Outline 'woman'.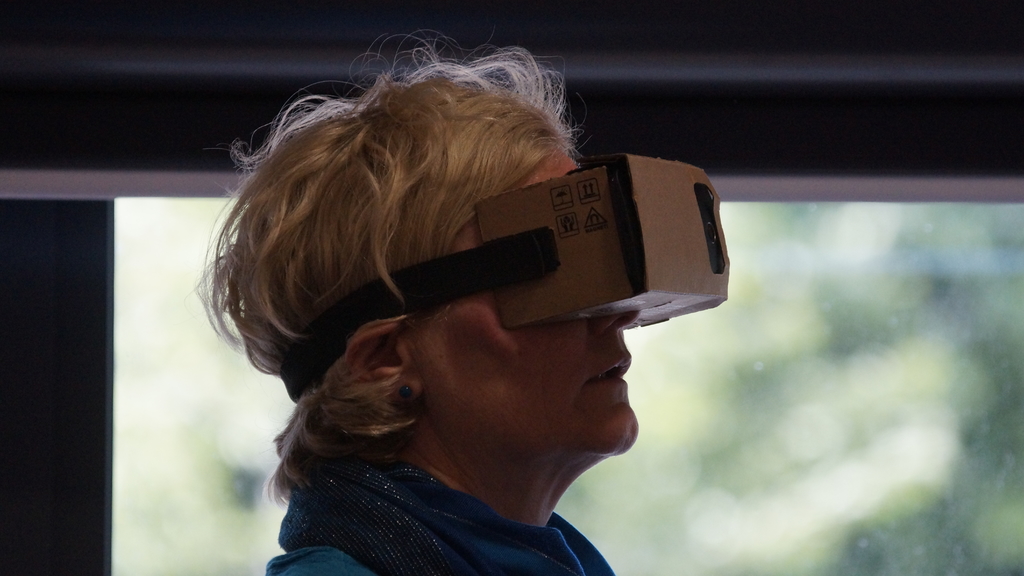
Outline: detection(144, 56, 732, 575).
